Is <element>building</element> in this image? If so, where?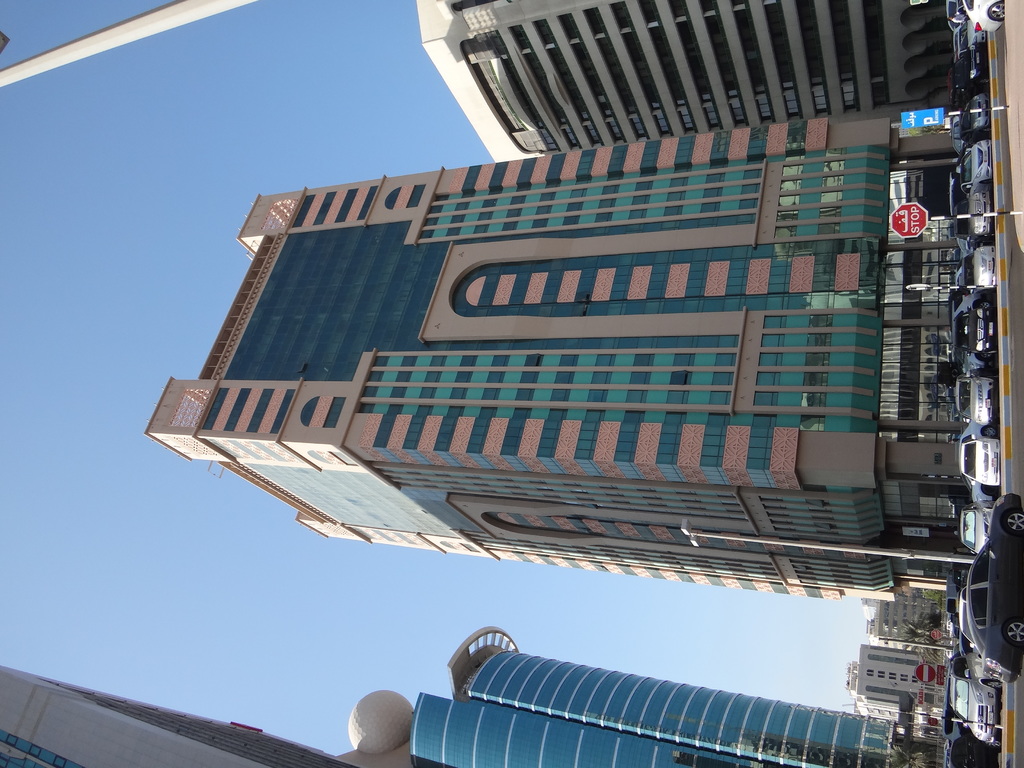
Yes, at l=1, t=461, r=362, b=767.
